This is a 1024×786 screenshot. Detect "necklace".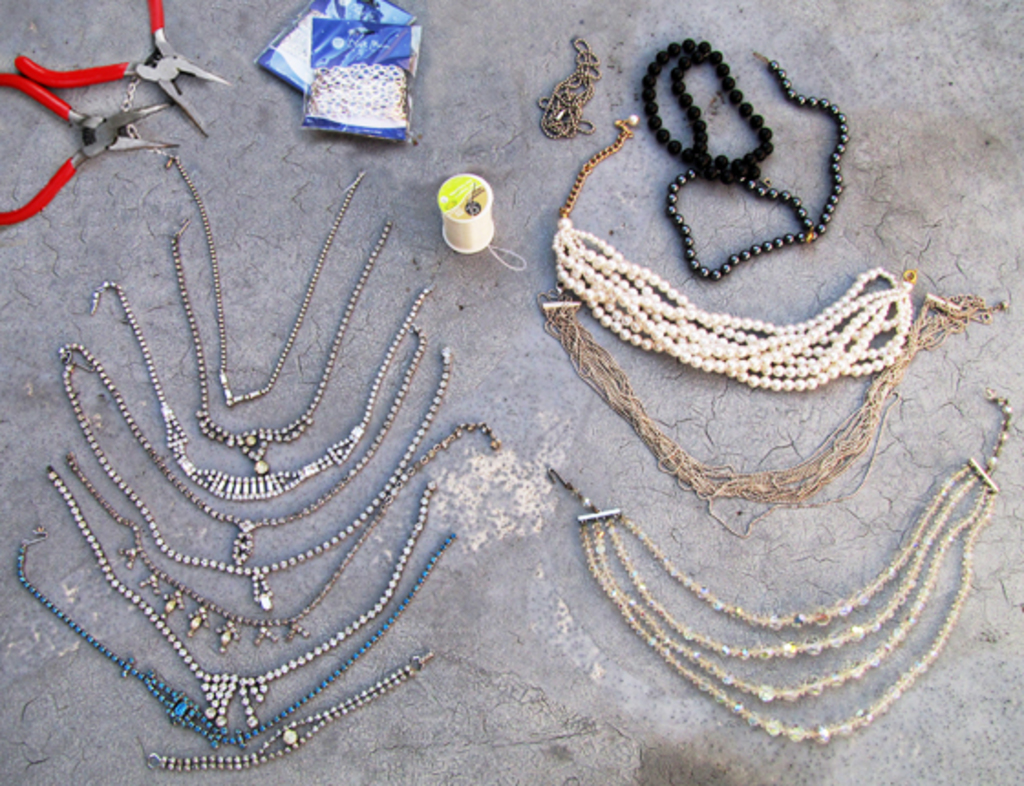
bbox=[552, 115, 916, 393].
